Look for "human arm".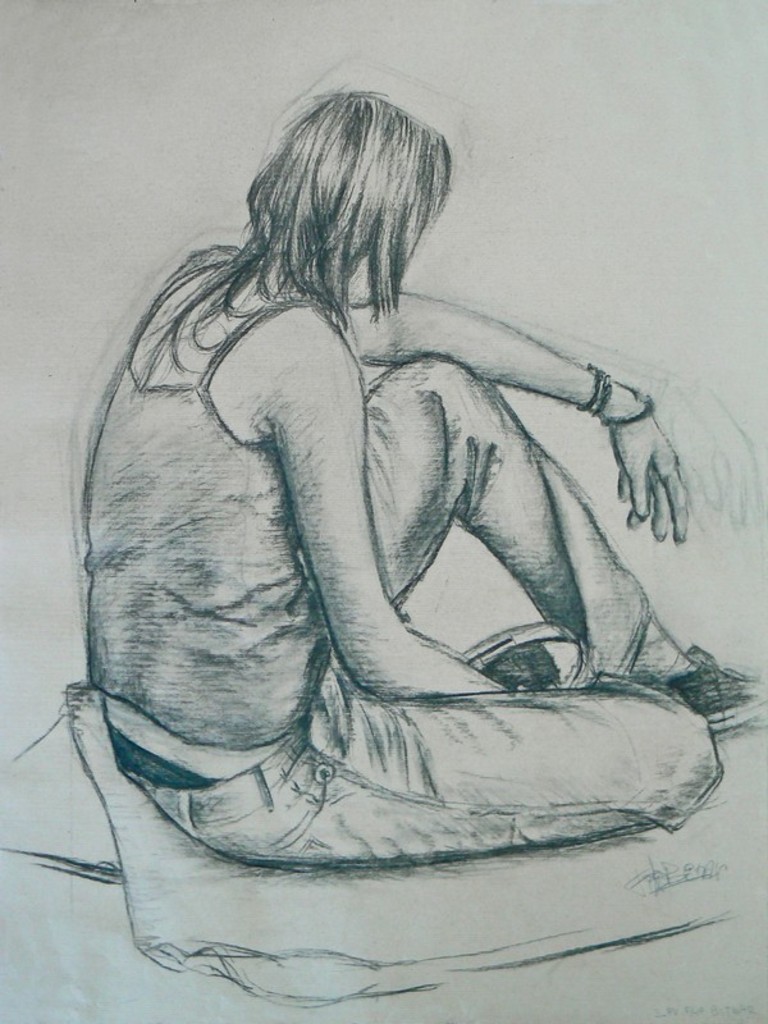
Found: 326, 274, 703, 548.
